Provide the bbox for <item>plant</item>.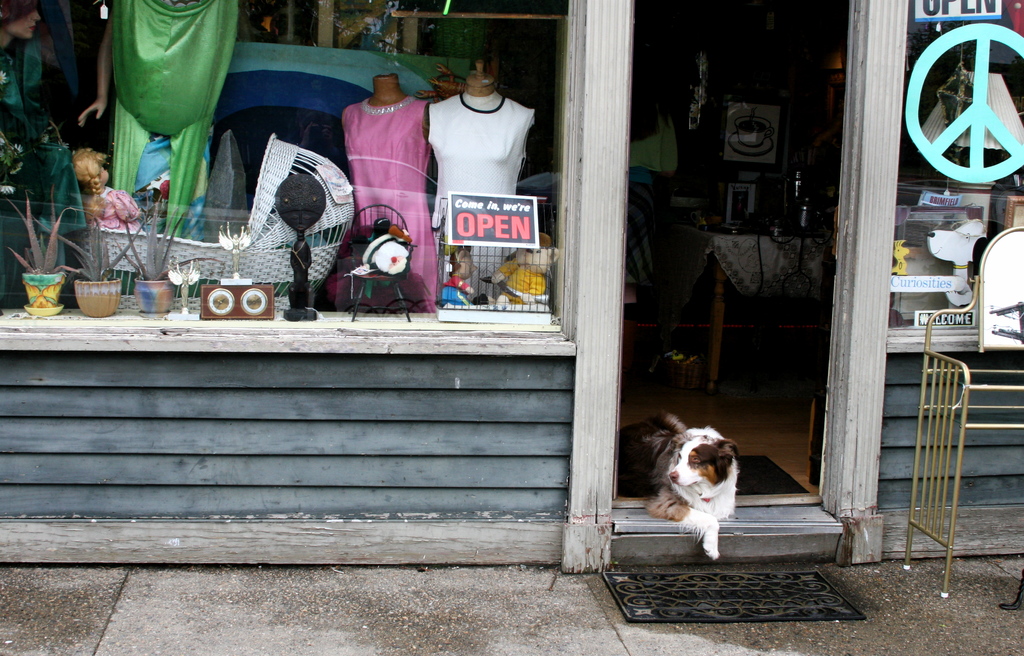
(0, 65, 33, 202).
